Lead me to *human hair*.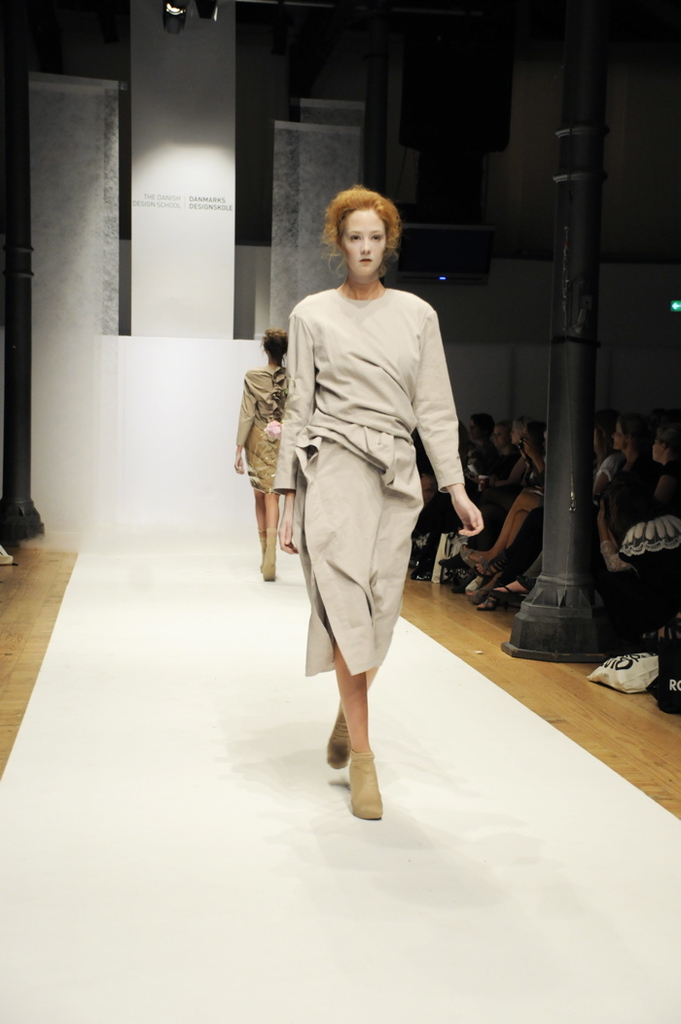
Lead to bbox=[326, 180, 408, 275].
